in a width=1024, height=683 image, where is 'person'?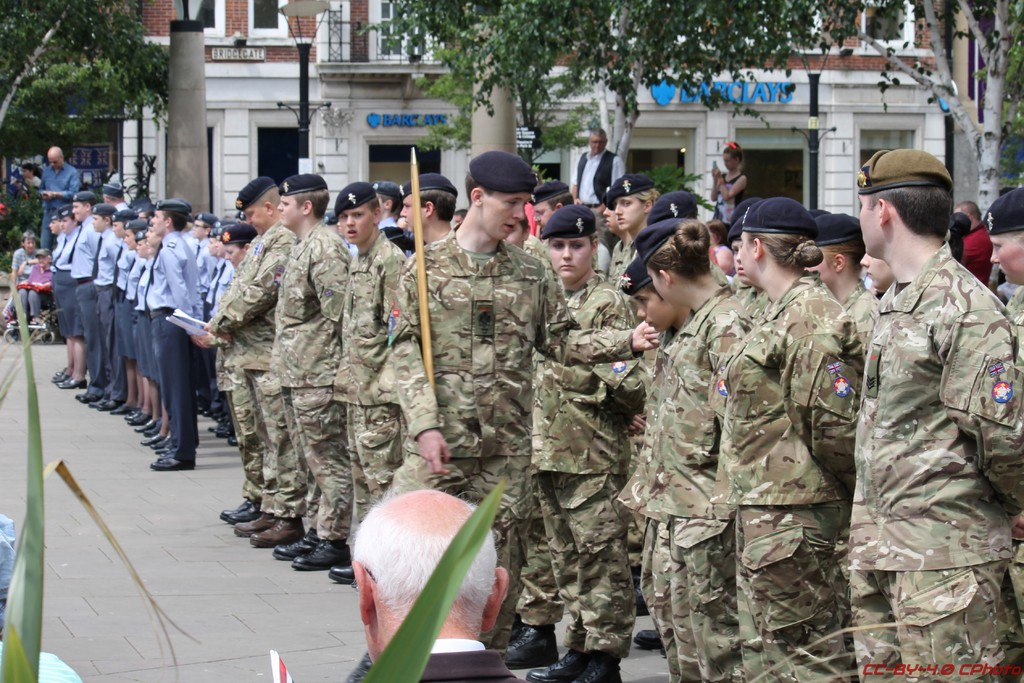
[712,130,756,227].
